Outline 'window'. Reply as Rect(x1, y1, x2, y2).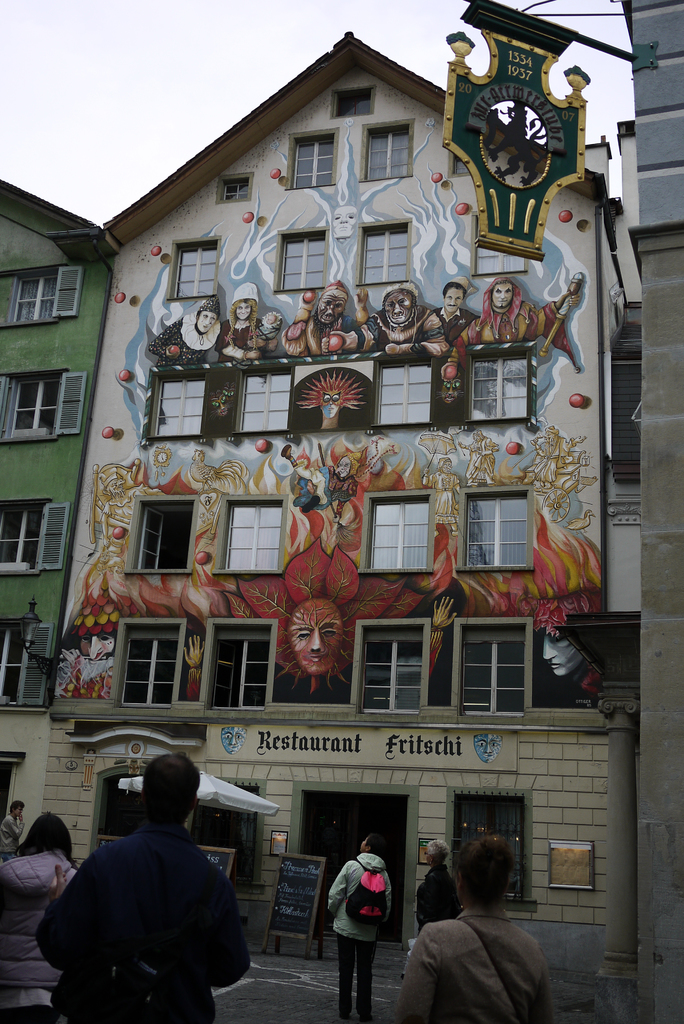
Rect(210, 622, 266, 710).
